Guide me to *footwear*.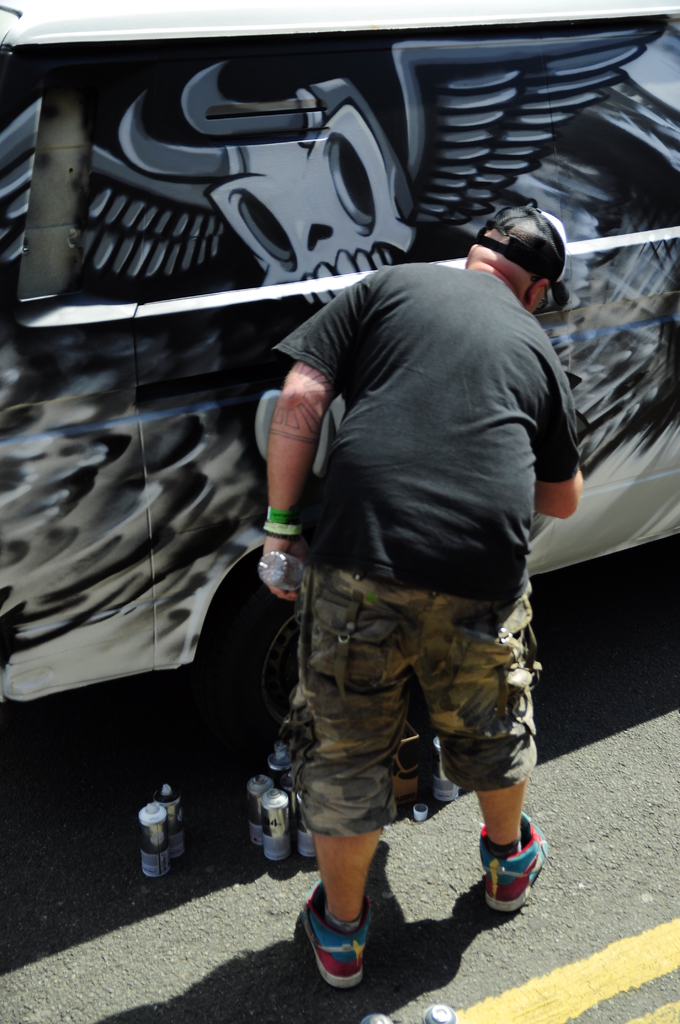
Guidance: <region>302, 913, 378, 1000</region>.
